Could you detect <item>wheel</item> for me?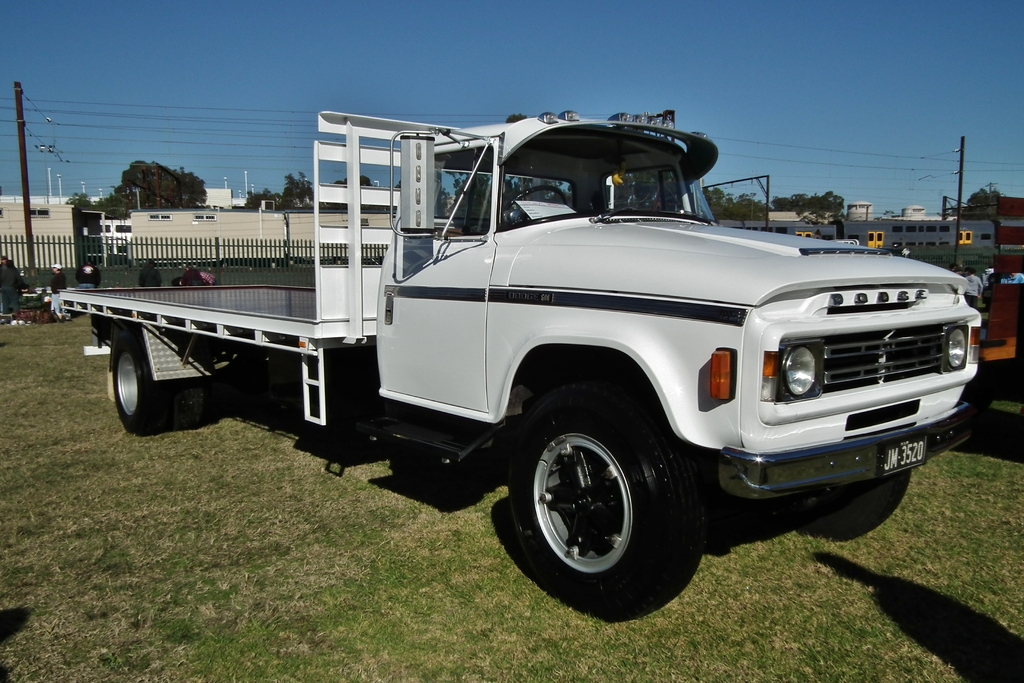
Detection result: 113,329,174,439.
